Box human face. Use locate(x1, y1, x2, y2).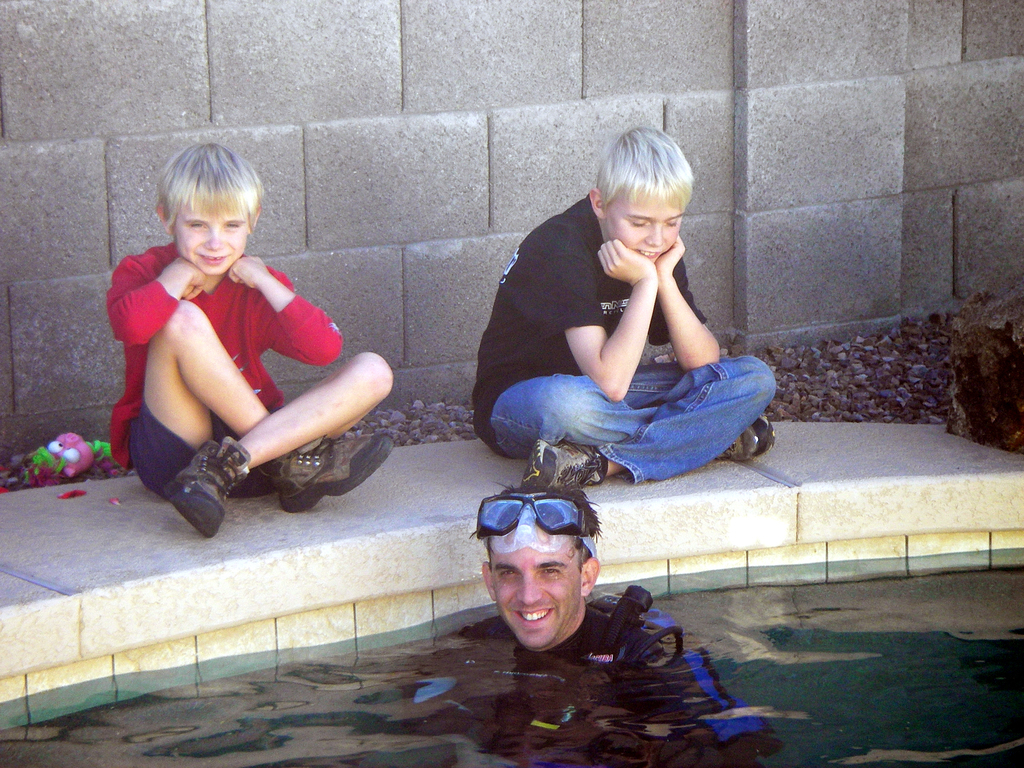
locate(490, 526, 579, 650).
